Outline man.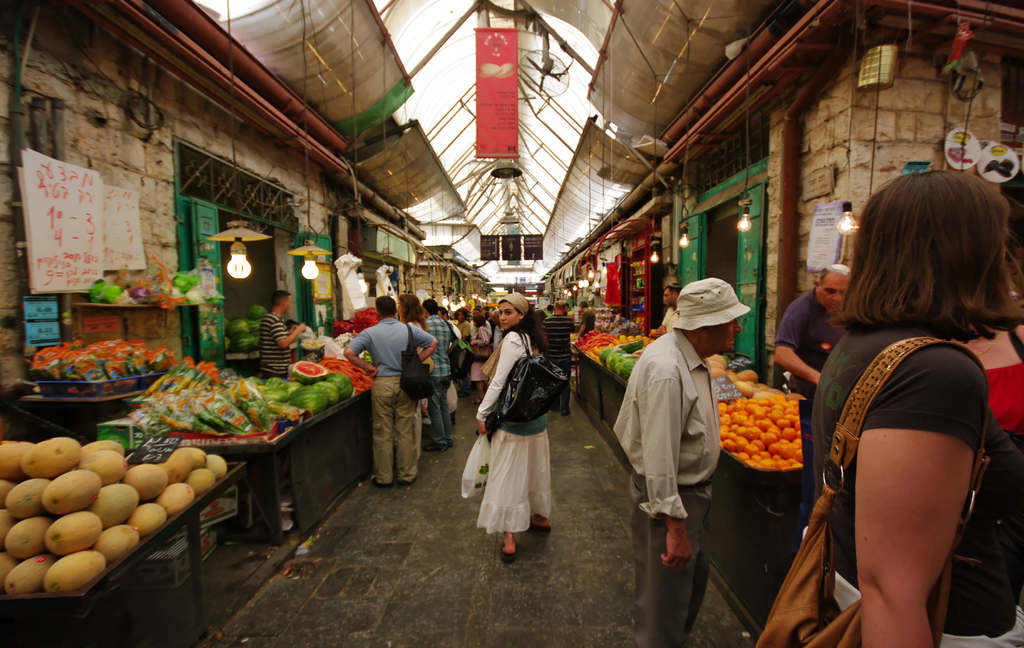
Outline: 453, 311, 472, 337.
